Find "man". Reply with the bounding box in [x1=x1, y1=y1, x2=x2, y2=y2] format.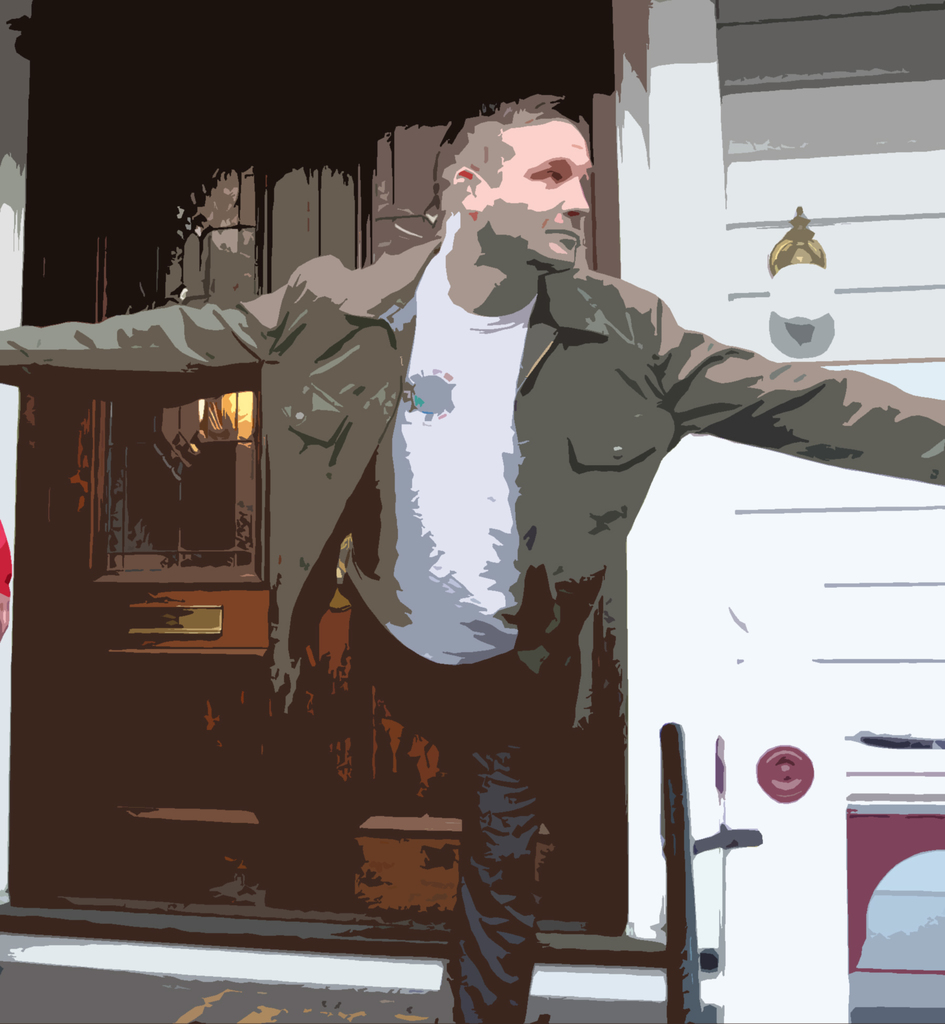
[x1=0, y1=85, x2=944, y2=1023].
